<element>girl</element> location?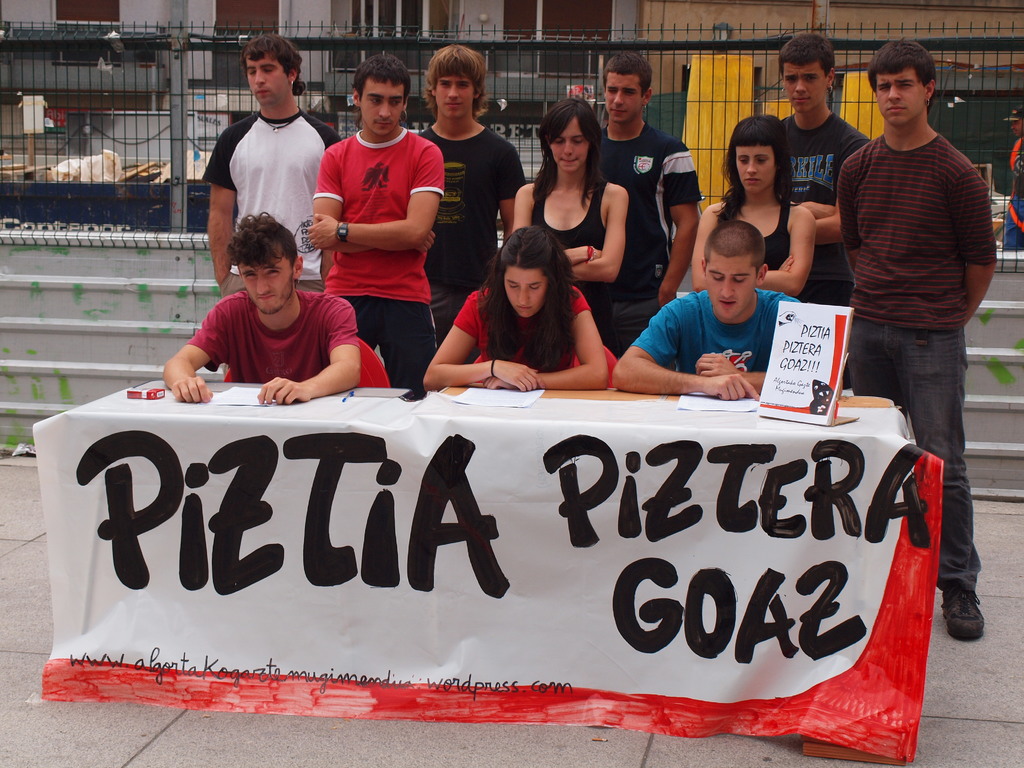
[422, 227, 608, 388]
